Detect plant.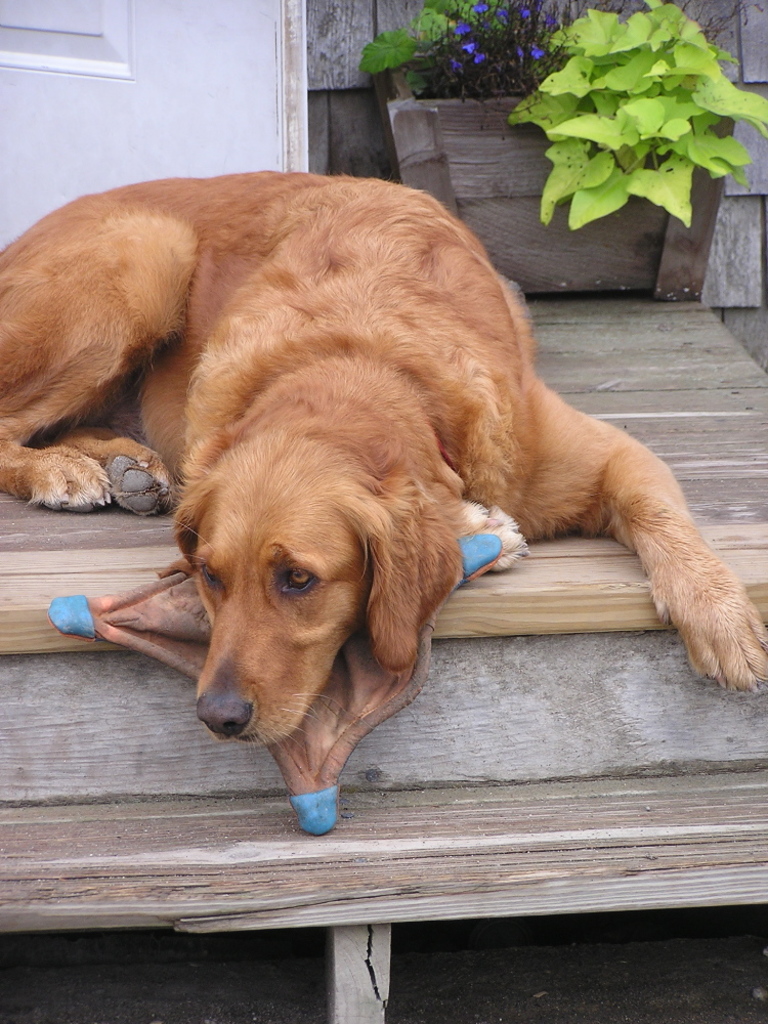
Detected at box=[355, 0, 554, 96].
